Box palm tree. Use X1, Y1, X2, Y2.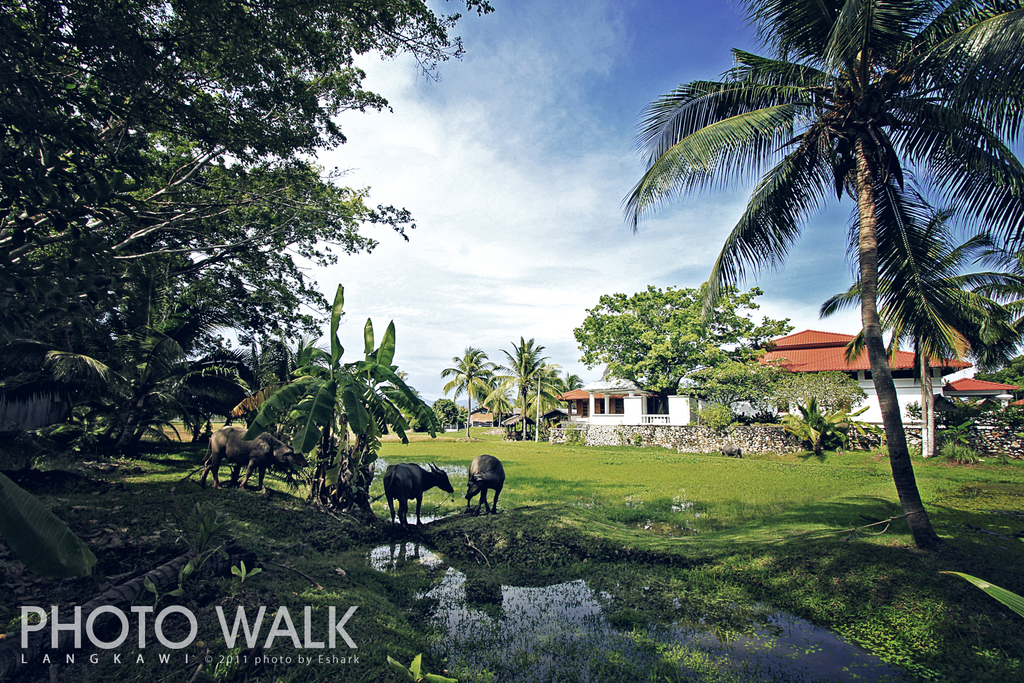
828, 233, 1016, 502.
